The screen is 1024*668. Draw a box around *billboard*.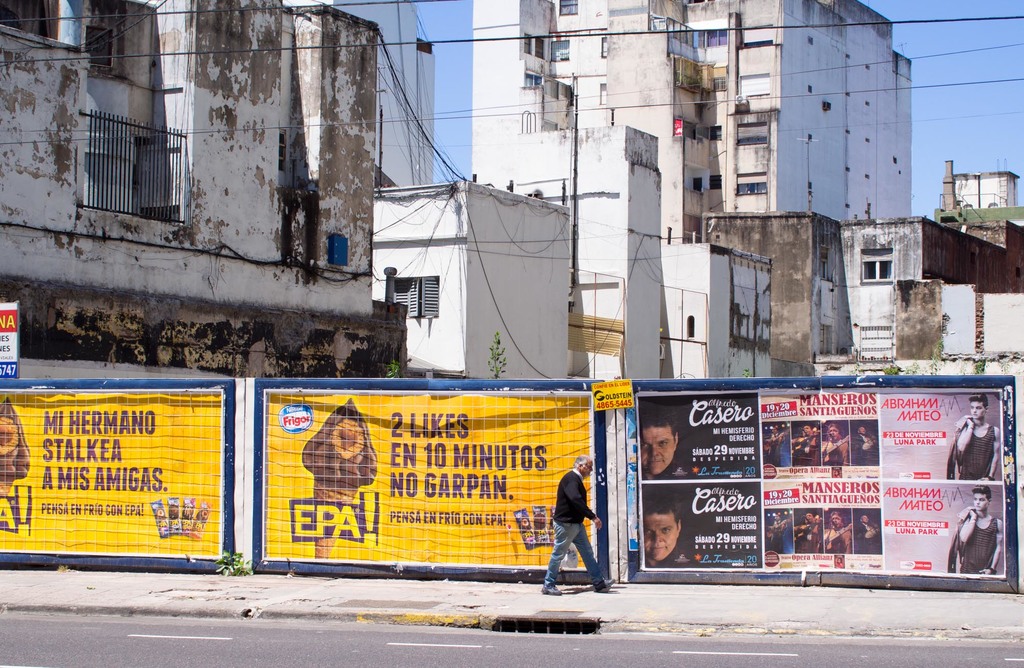
BBox(593, 380, 632, 413).
